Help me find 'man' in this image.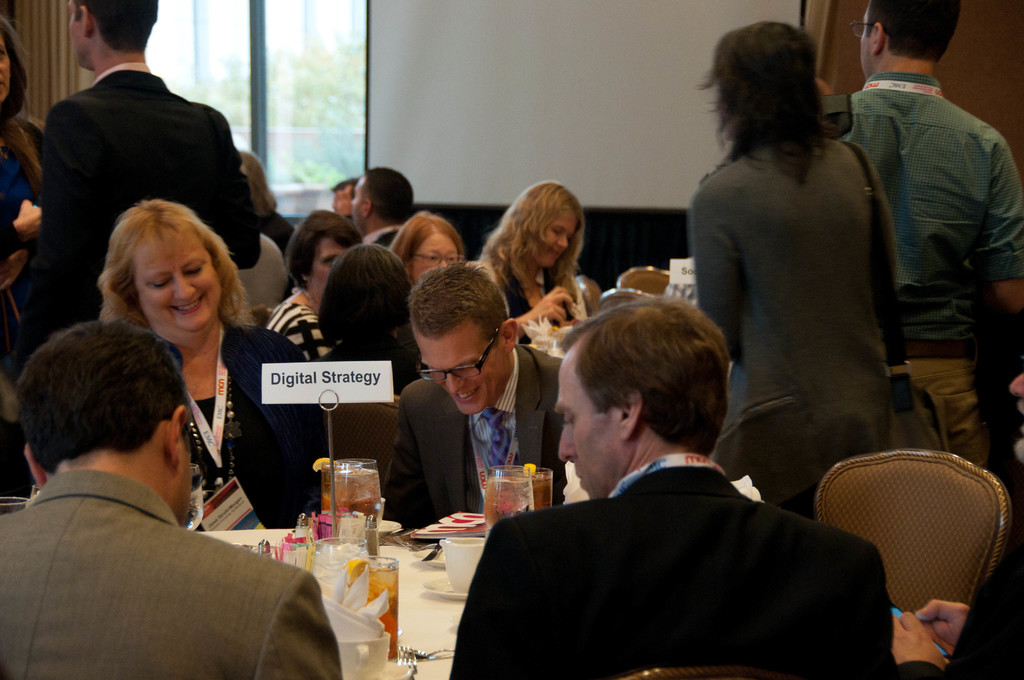
Found it: l=0, t=0, r=266, b=383.
